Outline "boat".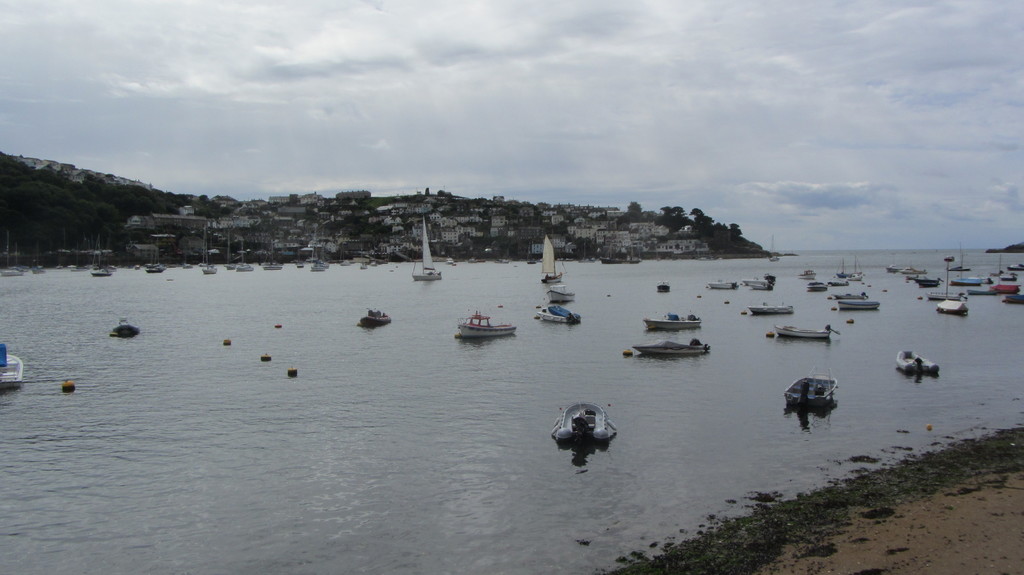
Outline: <bbox>967, 286, 999, 295</bbox>.
